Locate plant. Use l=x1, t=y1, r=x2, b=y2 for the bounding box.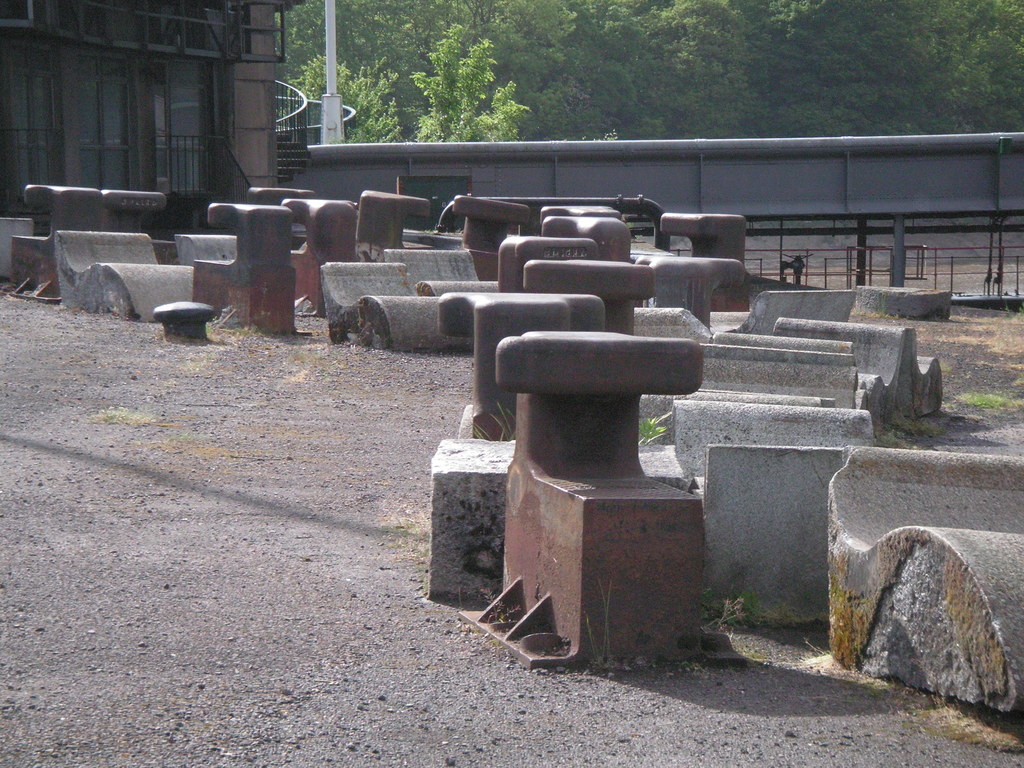
l=80, t=402, r=177, b=431.
